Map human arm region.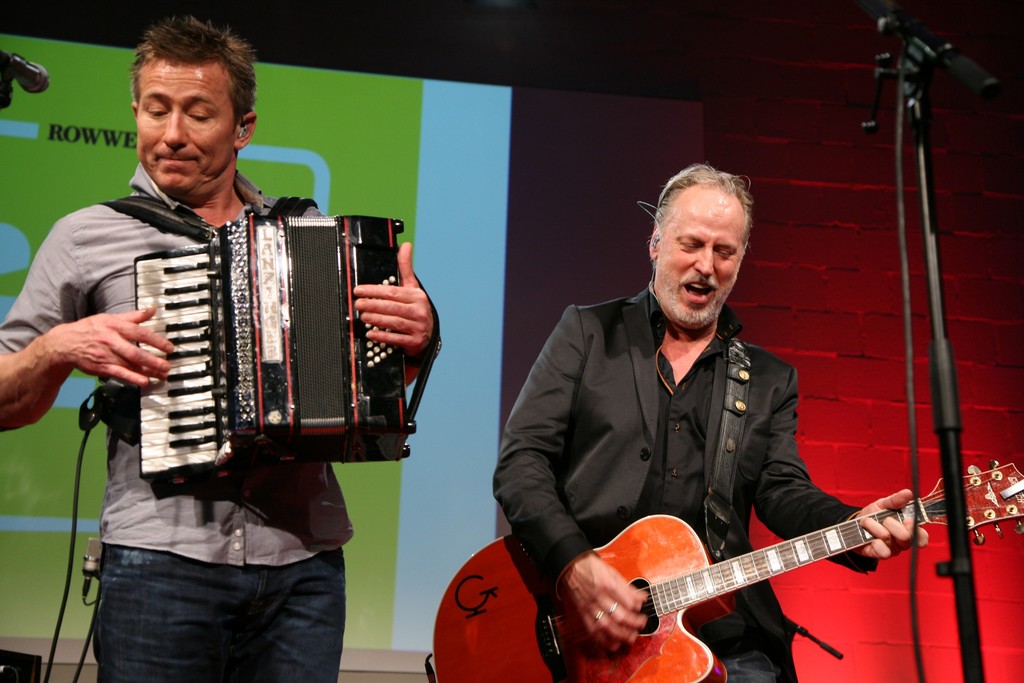
Mapped to <region>486, 302, 648, 658</region>.
